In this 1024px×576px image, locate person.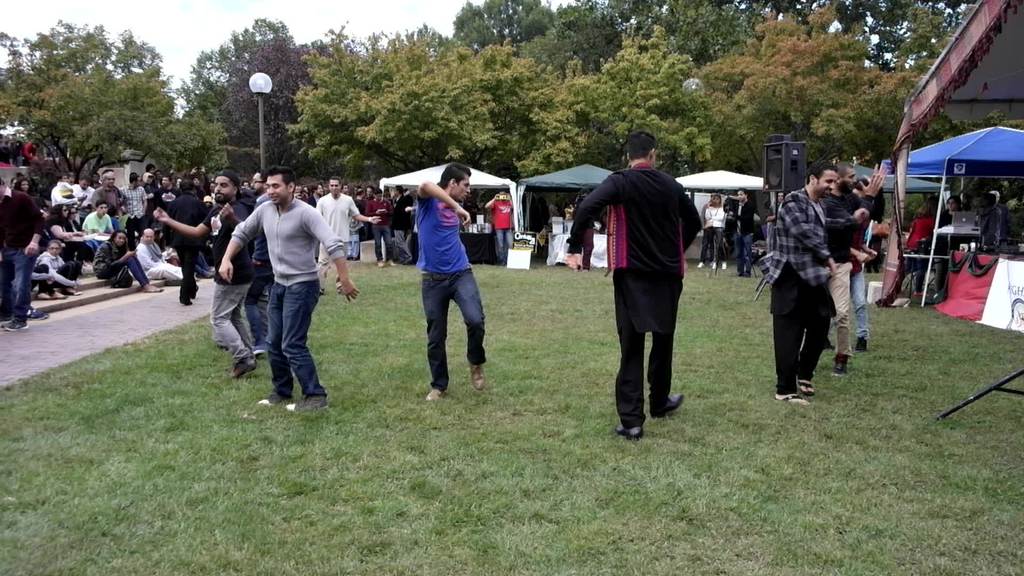
Bounding box: left=902, top=194, right=947, bottom=298.
